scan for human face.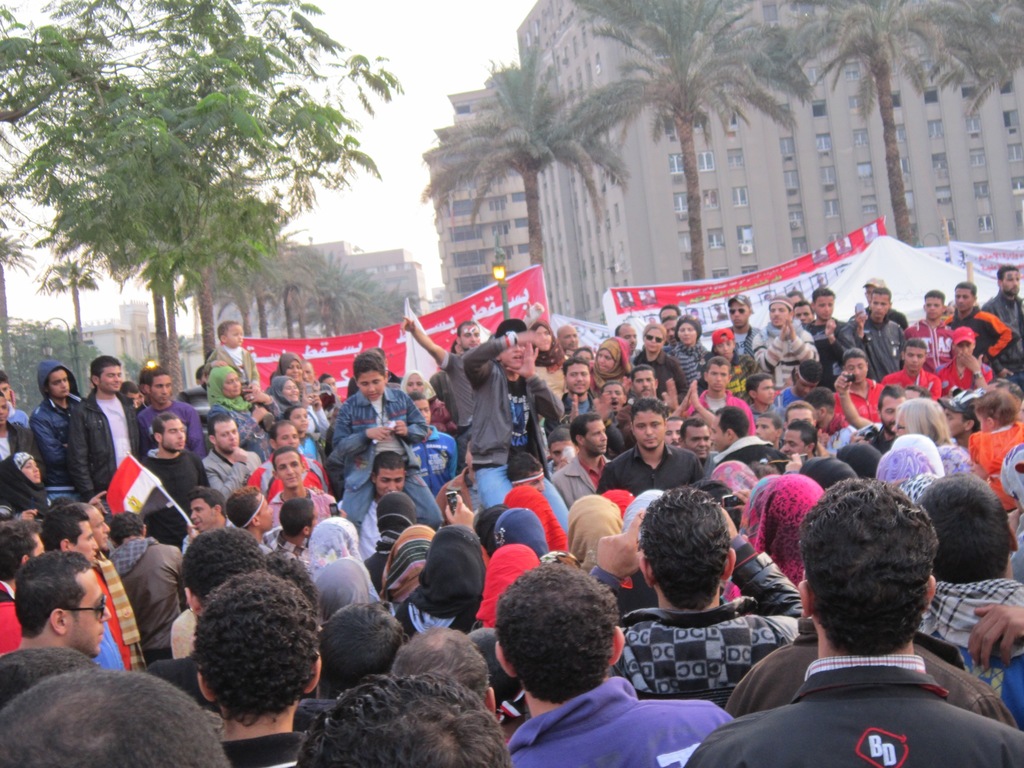
Scan result: {"left": 49, "top": 371, "right": 70, "bottom": 399}.
